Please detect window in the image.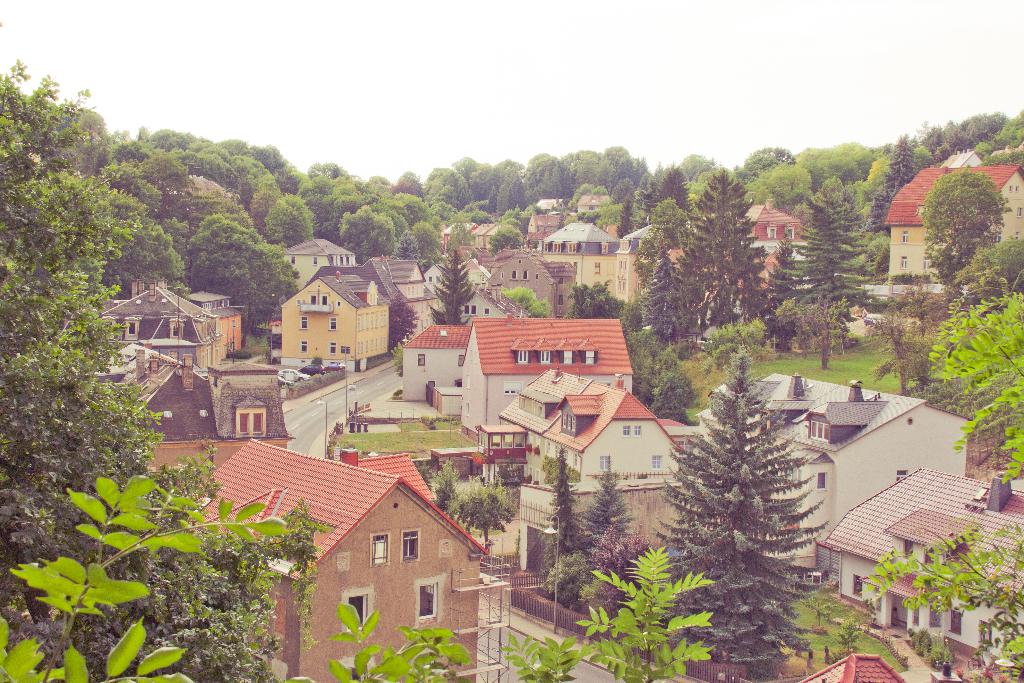
(328,587,365,630).
